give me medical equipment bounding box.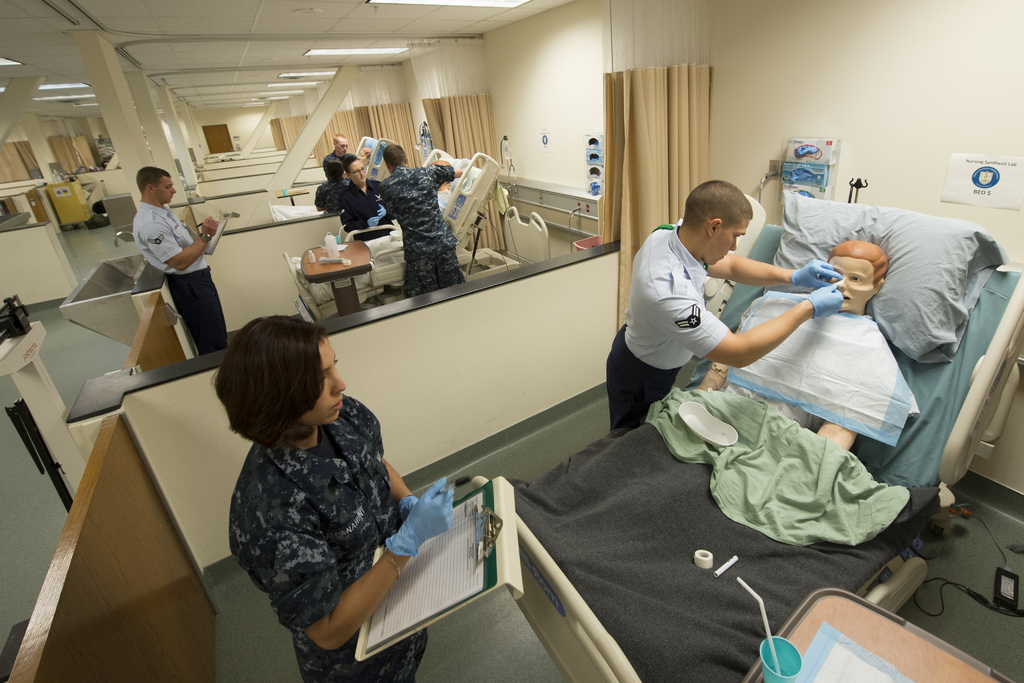
x1=283, y1=147, x2=499, y2=322.
